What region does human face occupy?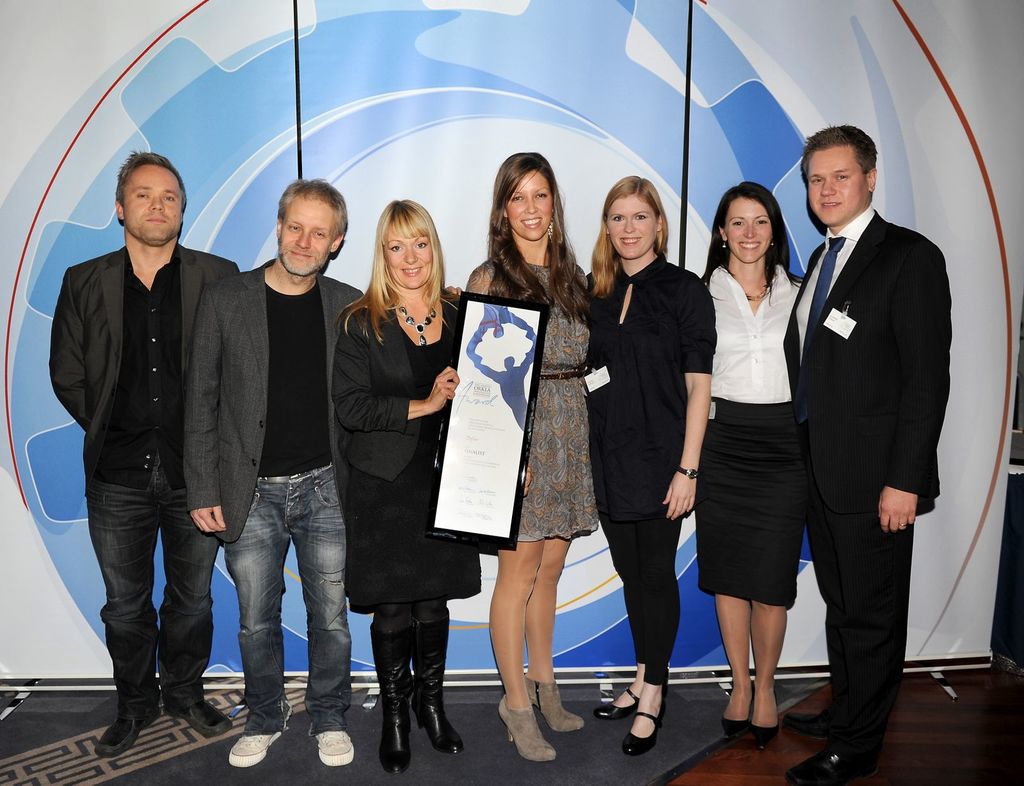
rect(275, 197, 337, 273).
